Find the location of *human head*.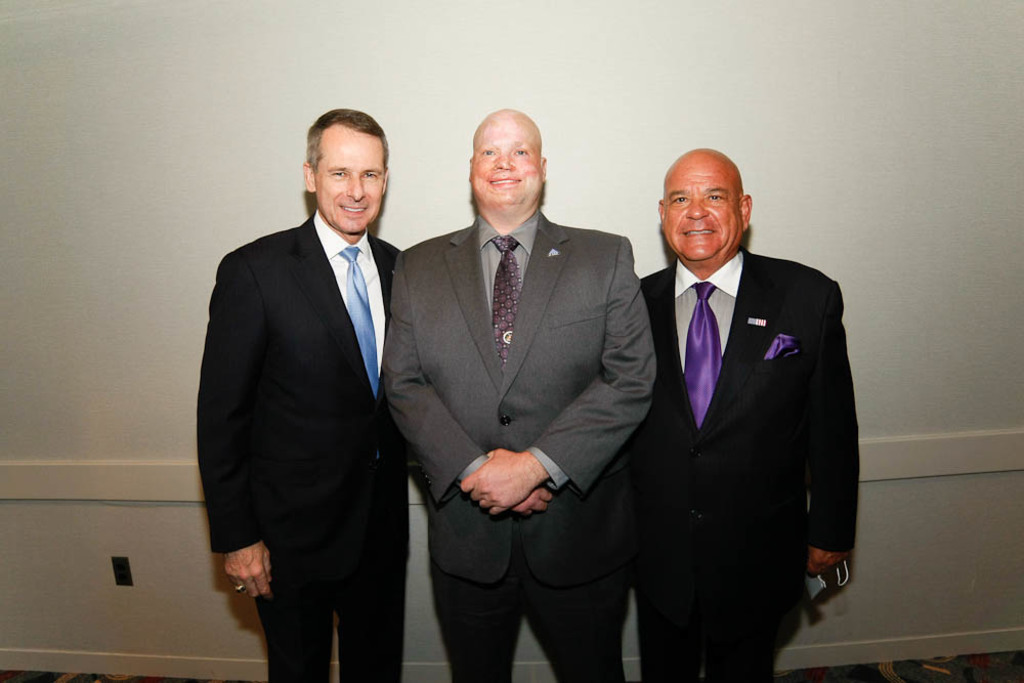
Location: l=654, t=141, r=763, b=264.
